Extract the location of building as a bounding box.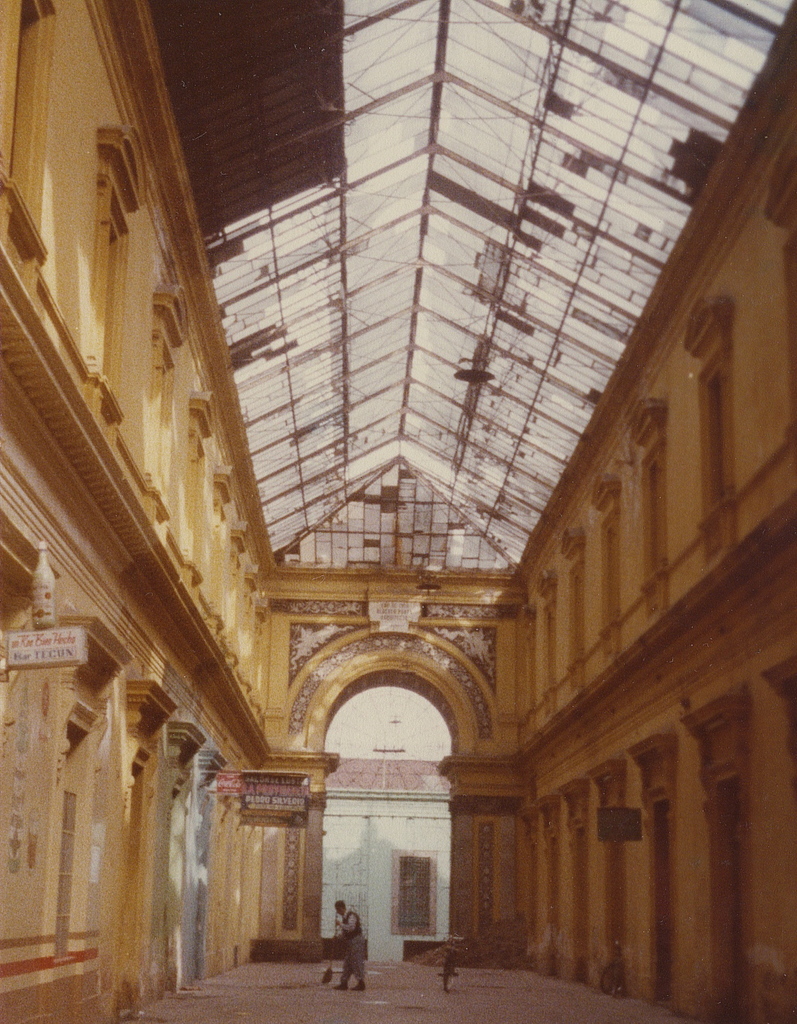
box=[0, 0, 796, 1023].
